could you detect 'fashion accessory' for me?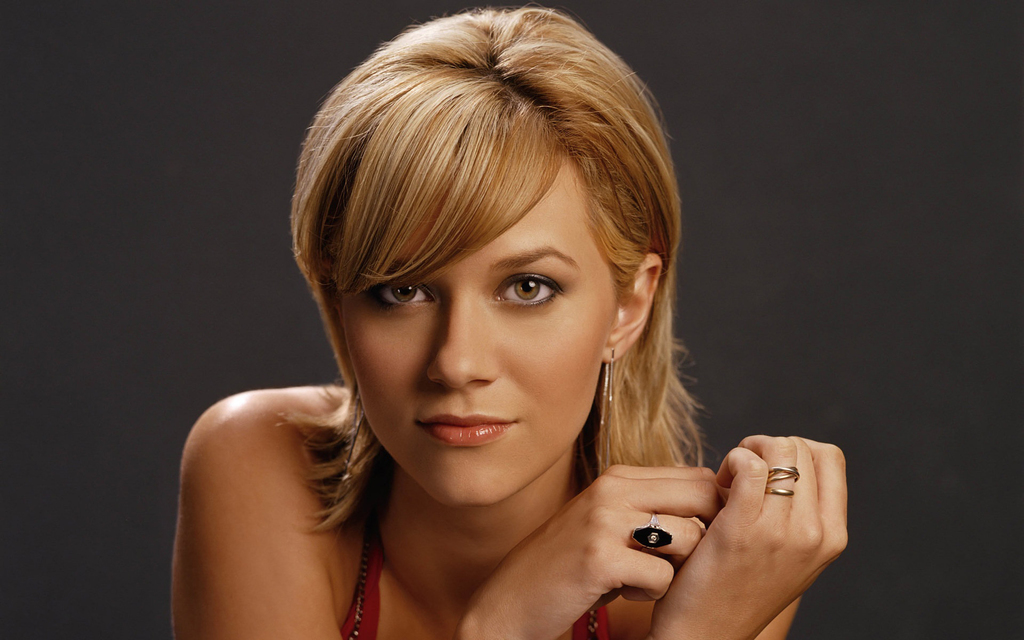
Detection result: select_region(771, 465, 803, 496).
